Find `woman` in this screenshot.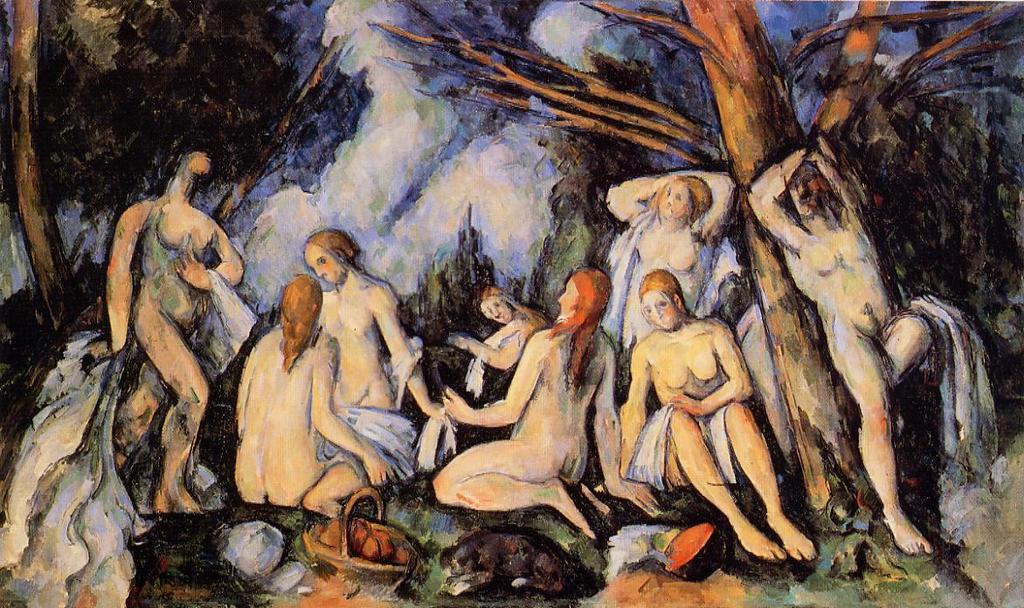
The bounding box for `woman` is pyautogui.locateOnScreen(597, 173, 744, 368).
